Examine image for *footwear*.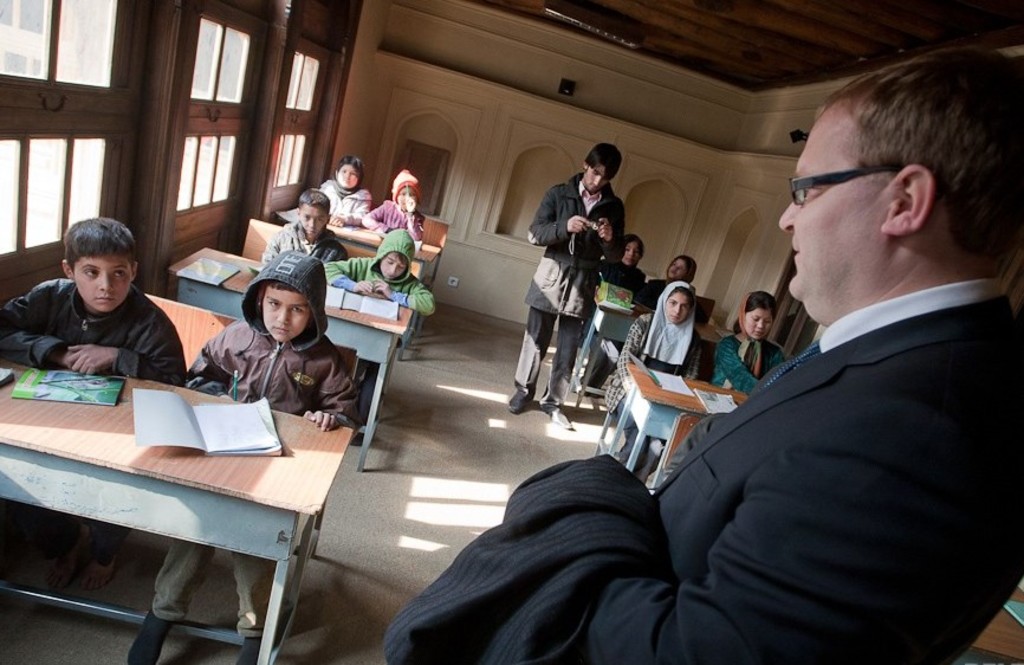
Examination result: Rect(233, 628, 266, 664).
